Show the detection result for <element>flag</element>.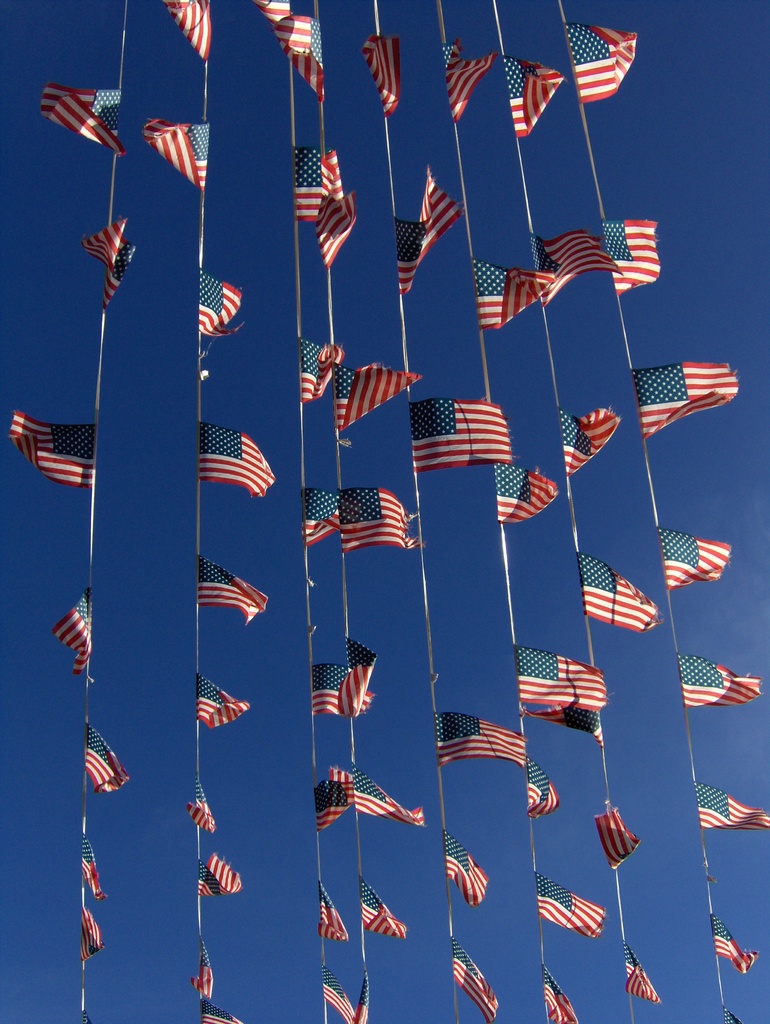
{"left": 604, "top": 221, "right": 661, "bottom": 300}.
